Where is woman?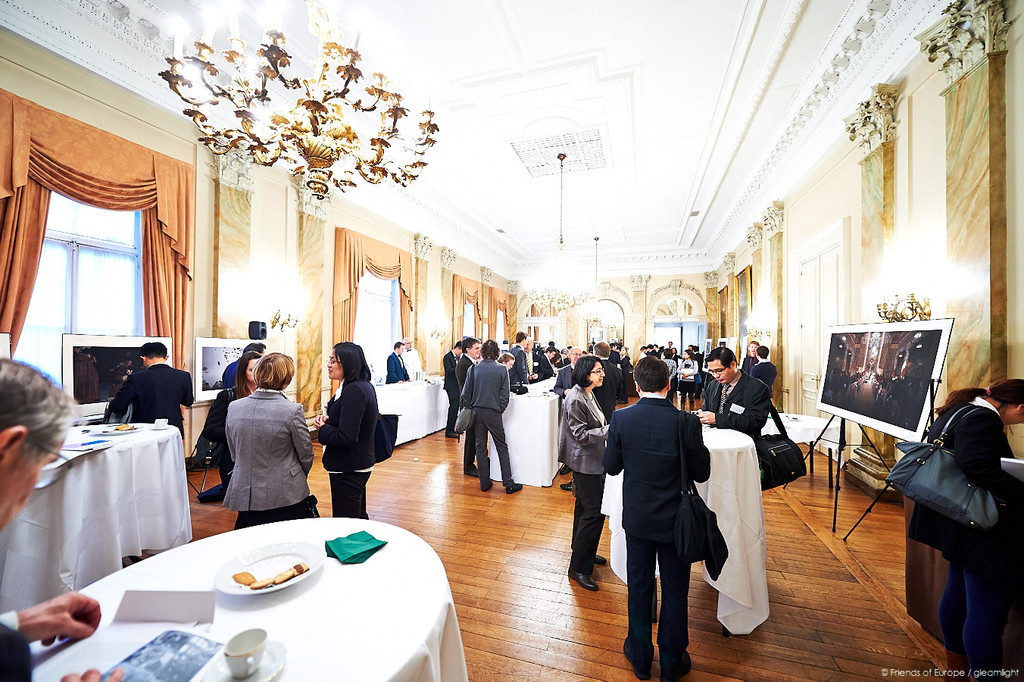
<box>676,347,705,413</box>.
